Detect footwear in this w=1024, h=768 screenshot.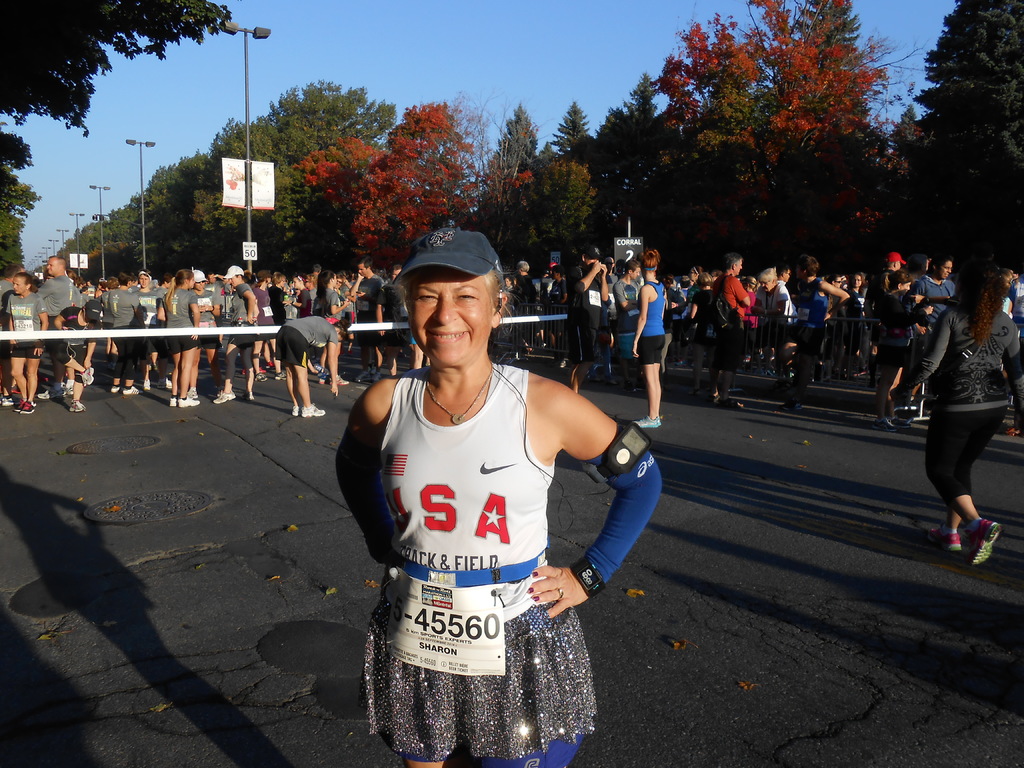
Detection: rect(872, 417, 897, 431).
